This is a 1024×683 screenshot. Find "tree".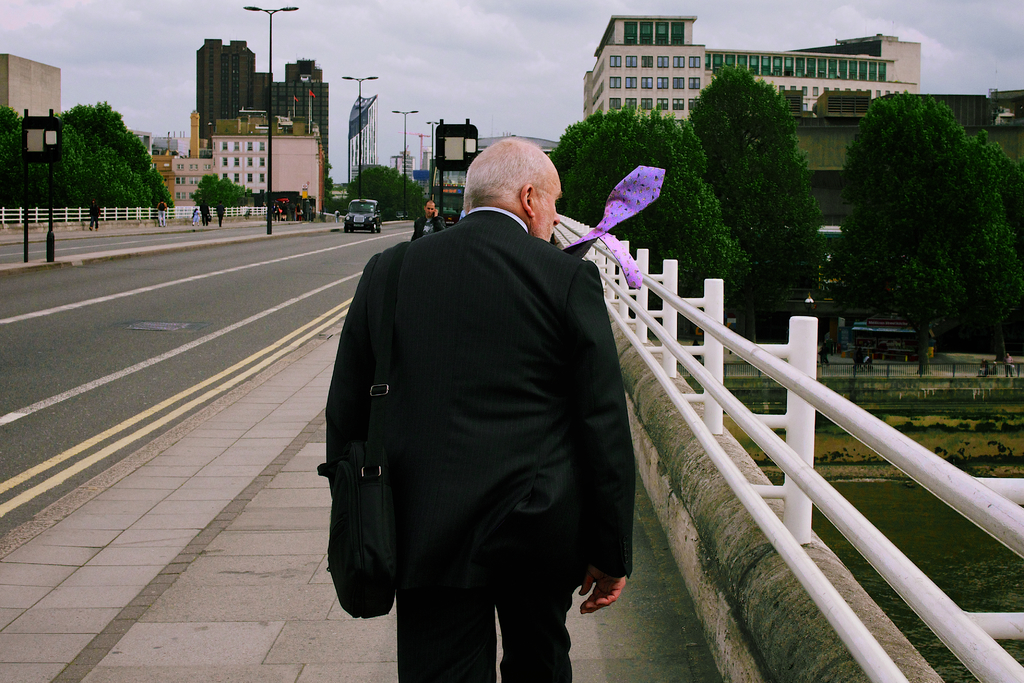
Bounding box: pyautogui.locateOnScreen(838, 87, 1023, 375).
